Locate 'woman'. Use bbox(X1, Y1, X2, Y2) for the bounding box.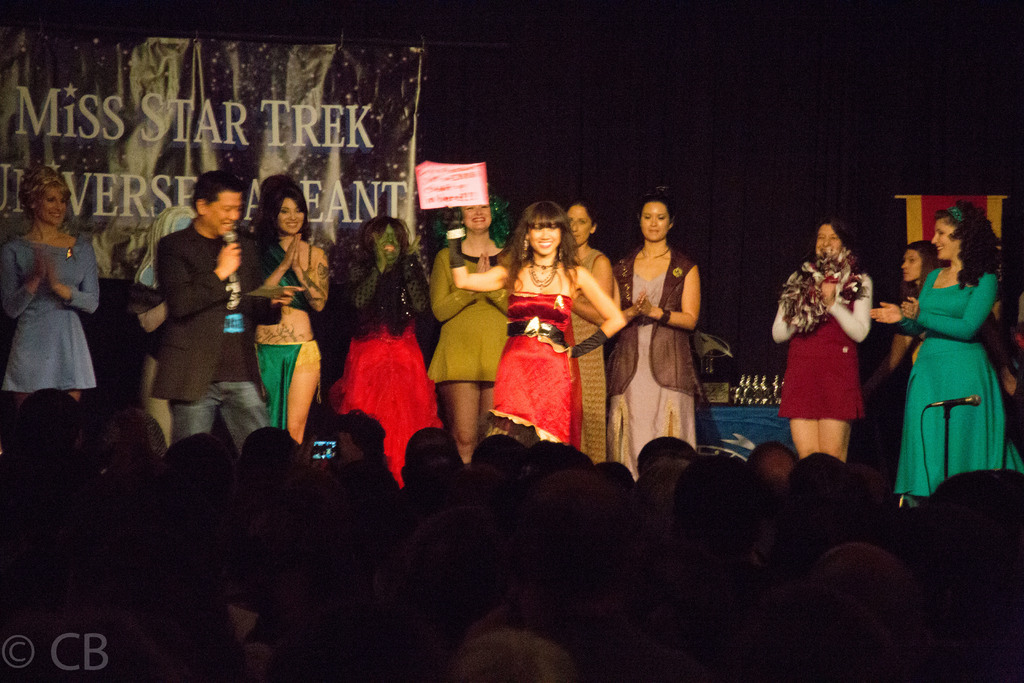
bbox(328, 216, 445, 488).
